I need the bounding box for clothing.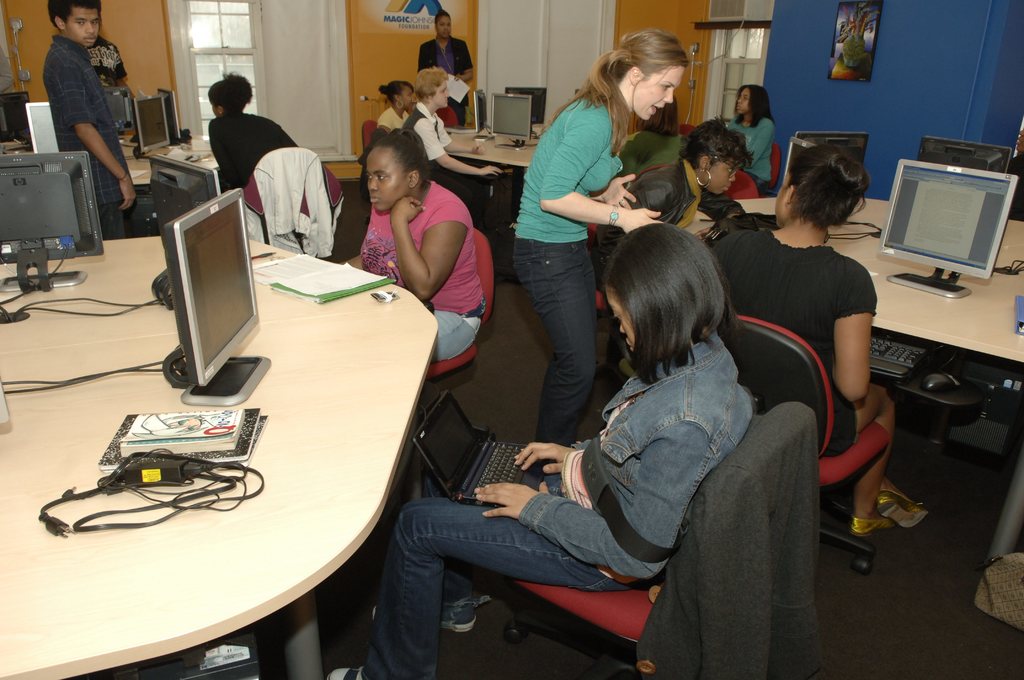
Here it is: crop(588, 158, 716, 280).
